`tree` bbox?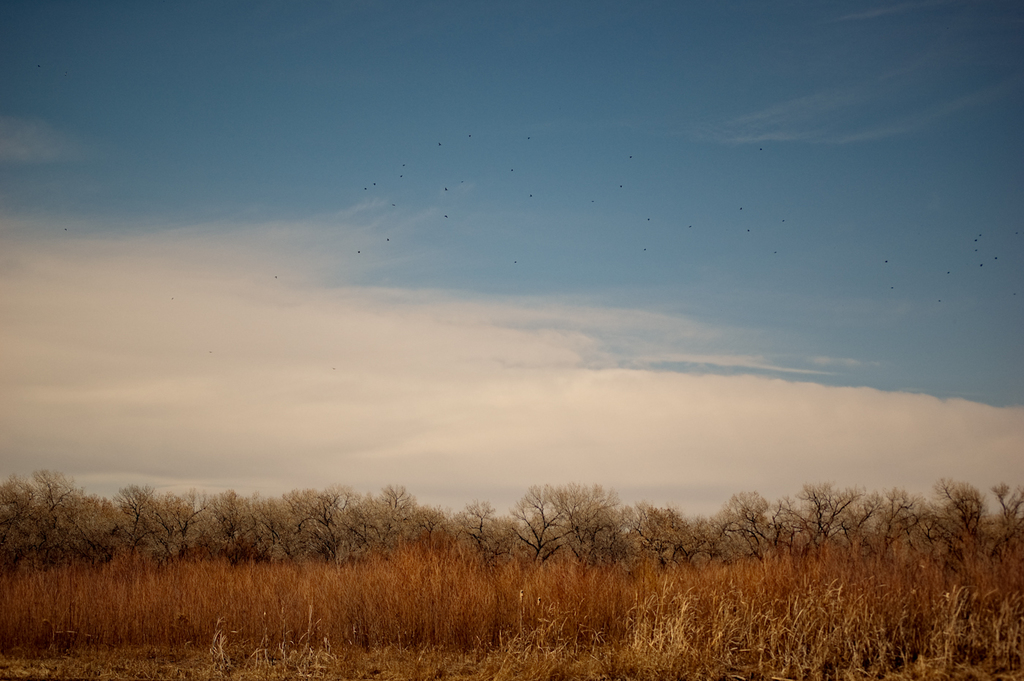
box(173, 498, 207, 566)
